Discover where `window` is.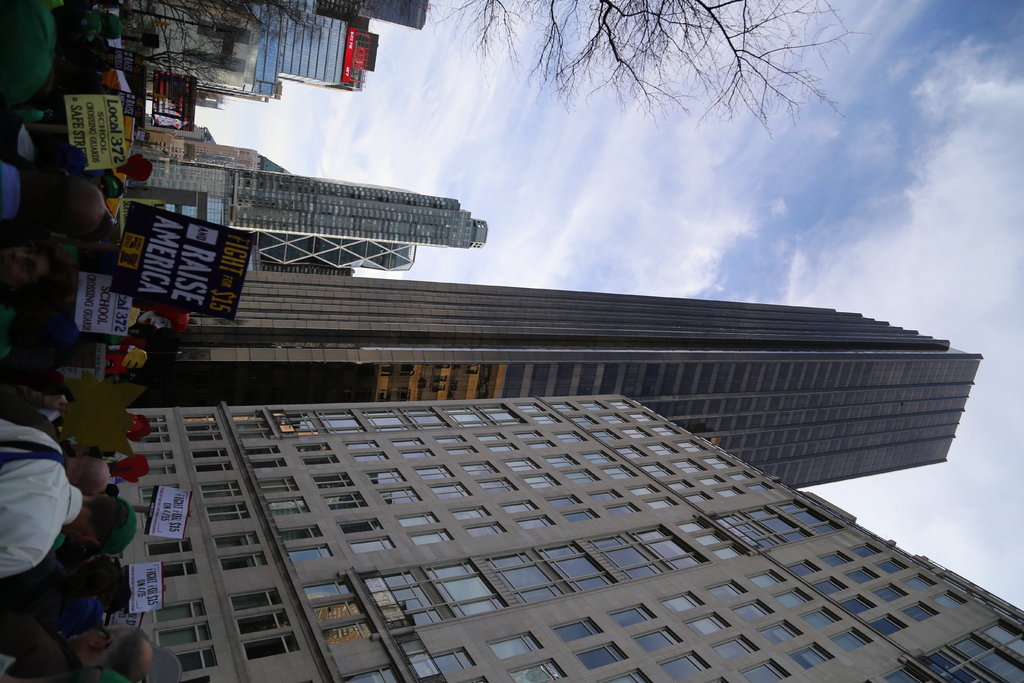
Discovered at [left=746, top=662, right=788, bottom=682].
